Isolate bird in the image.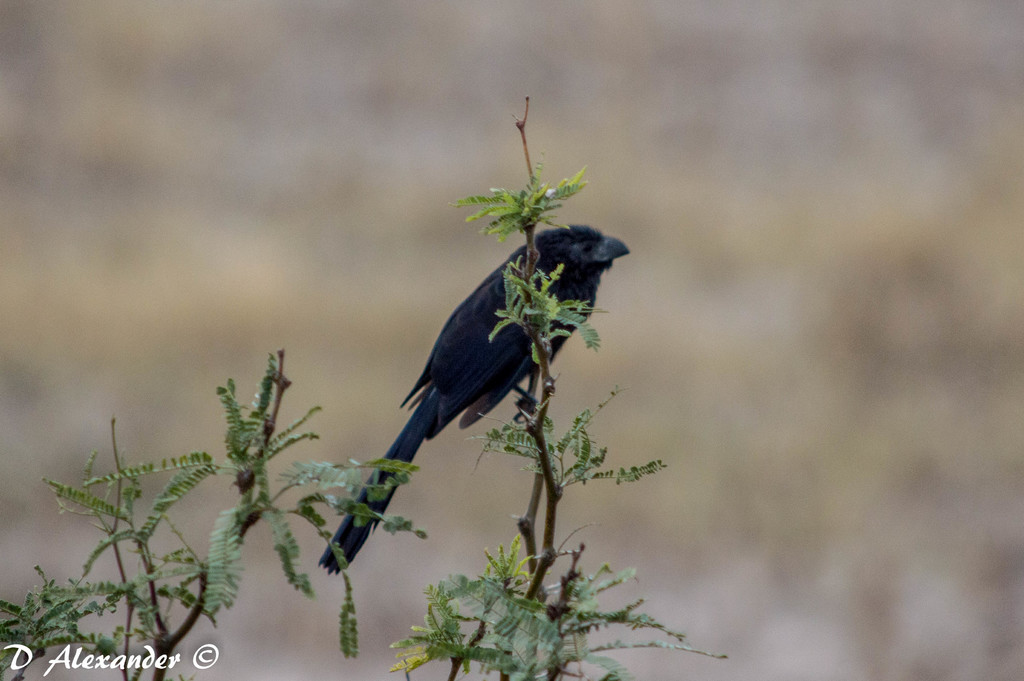
Isolated region: region(327, 227, 624, 573).
